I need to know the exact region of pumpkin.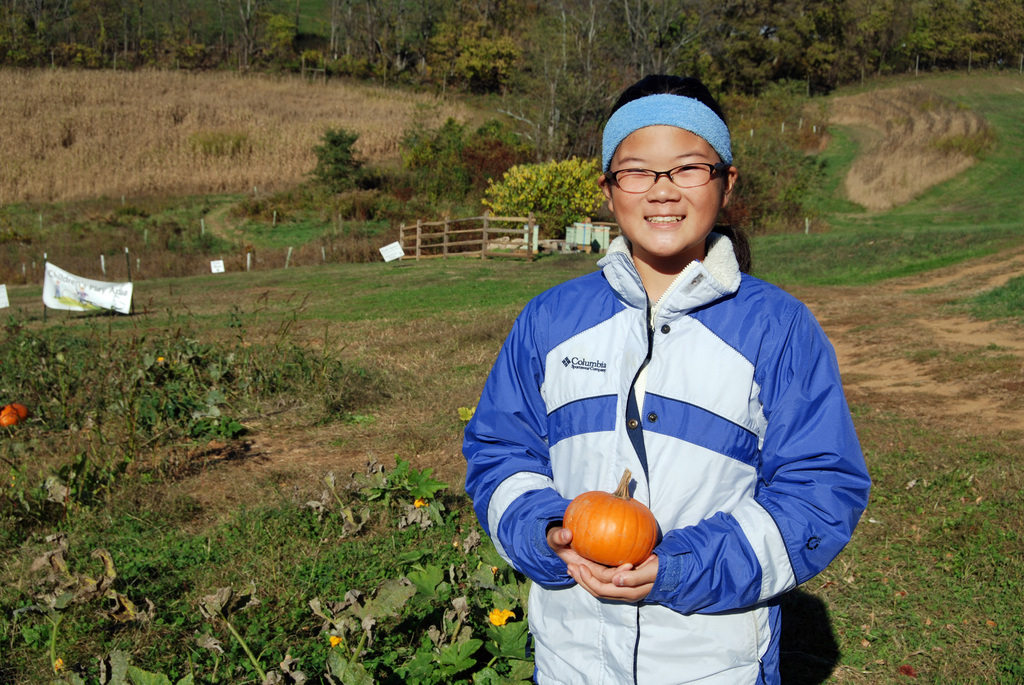
Region: [561,463,661,569].
